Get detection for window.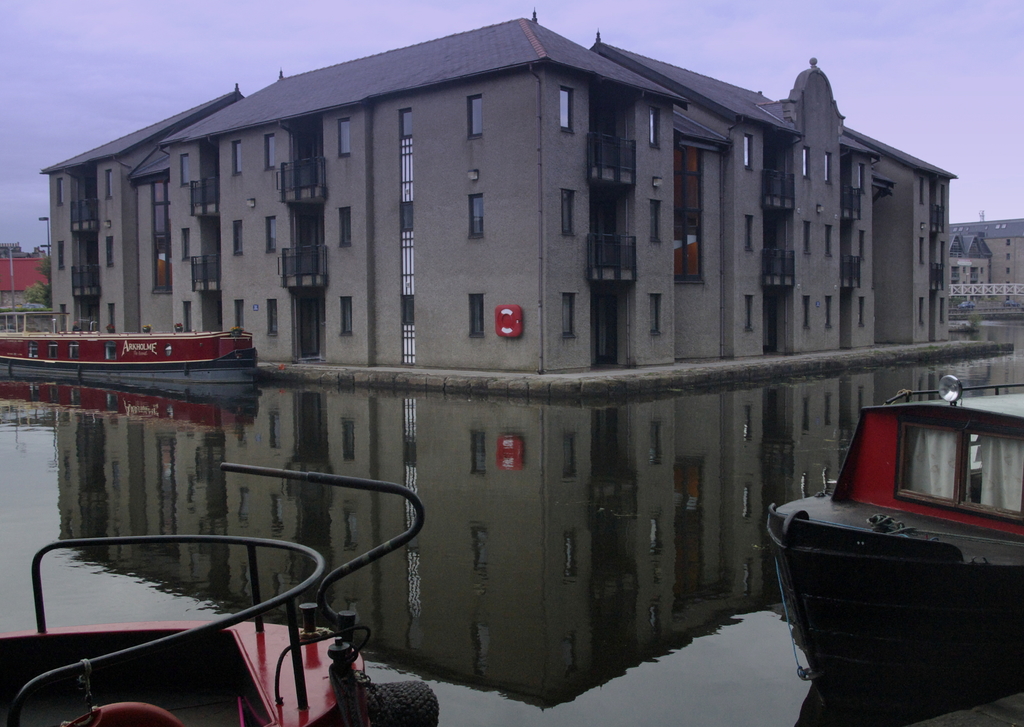
Detection: 105/168/110/200.
